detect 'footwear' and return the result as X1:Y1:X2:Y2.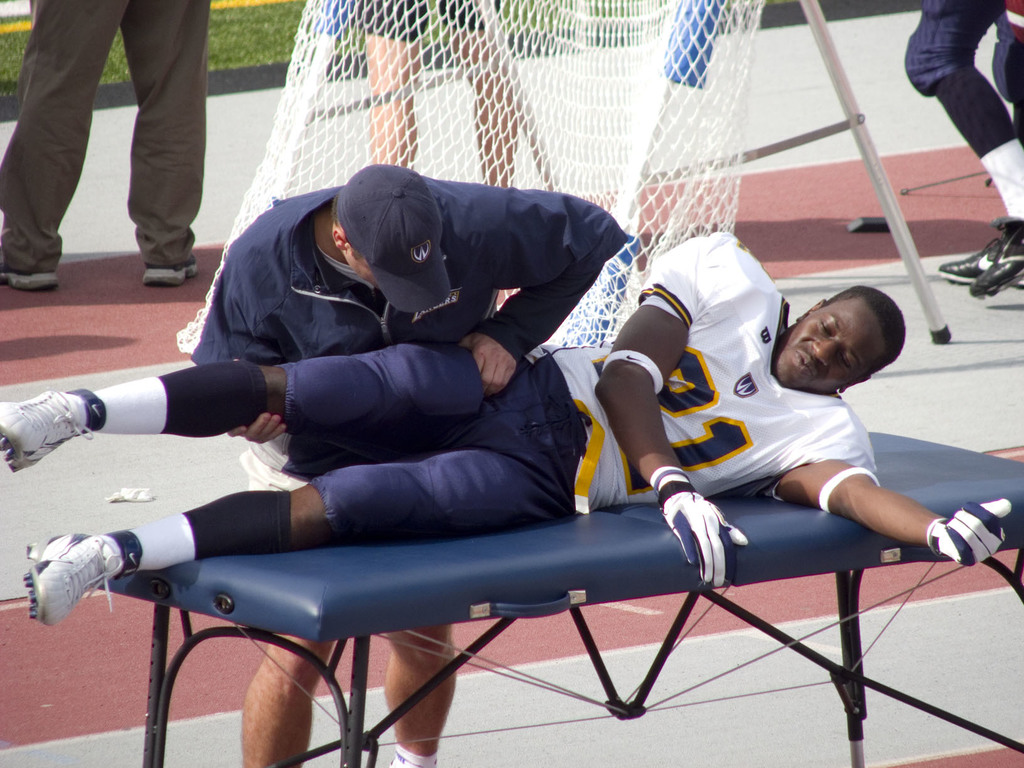
141:266:202:288.
